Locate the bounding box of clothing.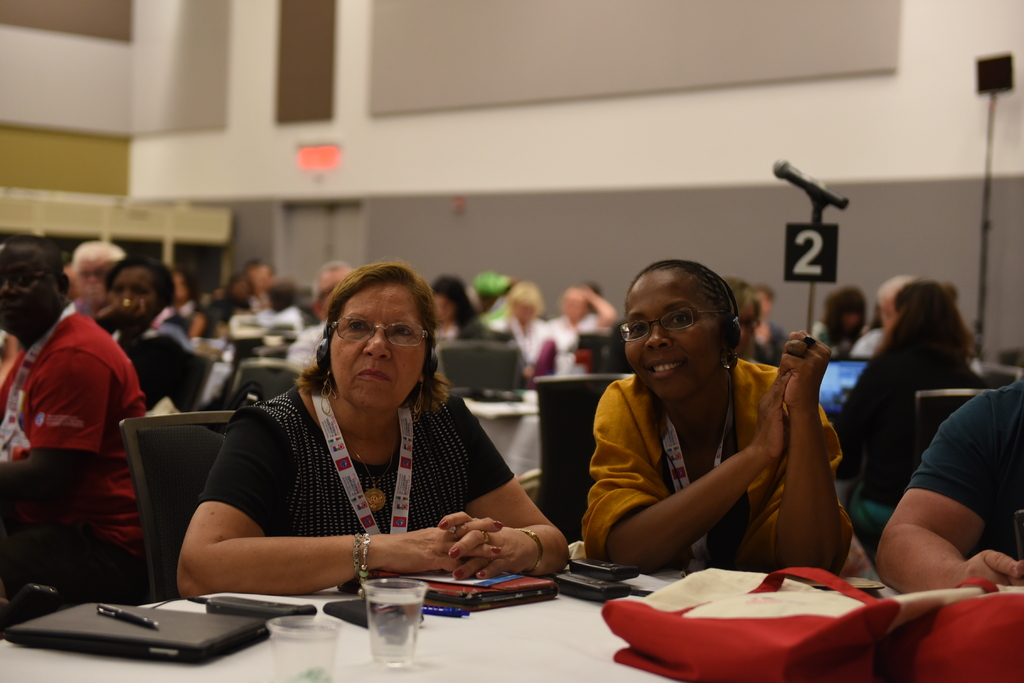
Bounding box: [left=19, top=273, right=150, bottom=589].
